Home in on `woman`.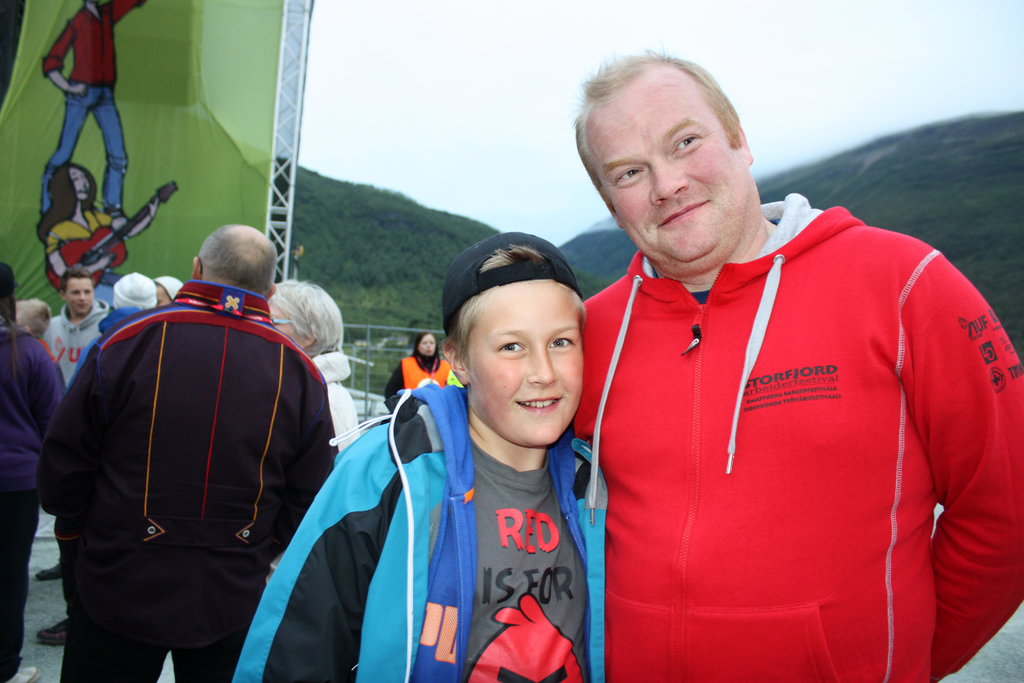
Homed in at detection(385, 330, 458, 397).
